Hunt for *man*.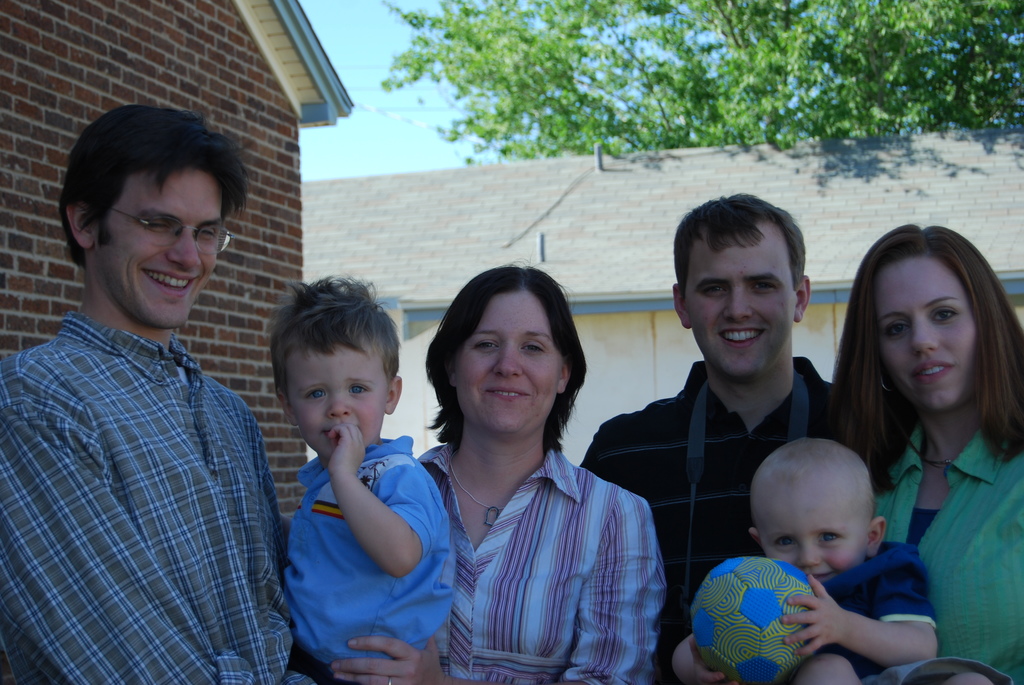
Hunted down at [x1=10, y1=104, x2=326, y2=684].
